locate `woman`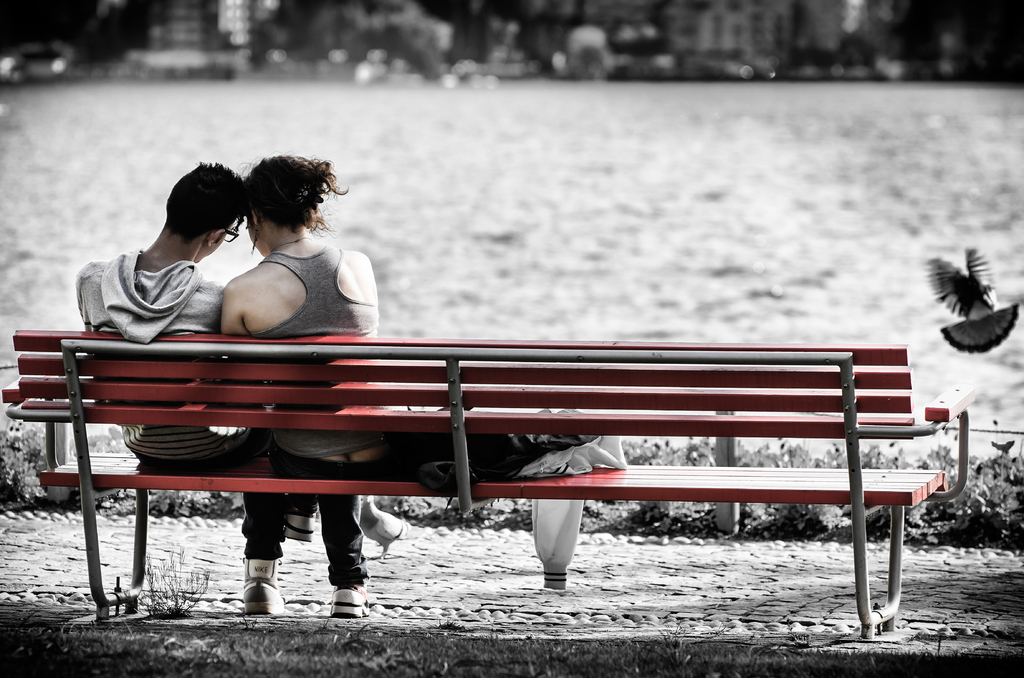
detection(223, 147, 378, 615)
